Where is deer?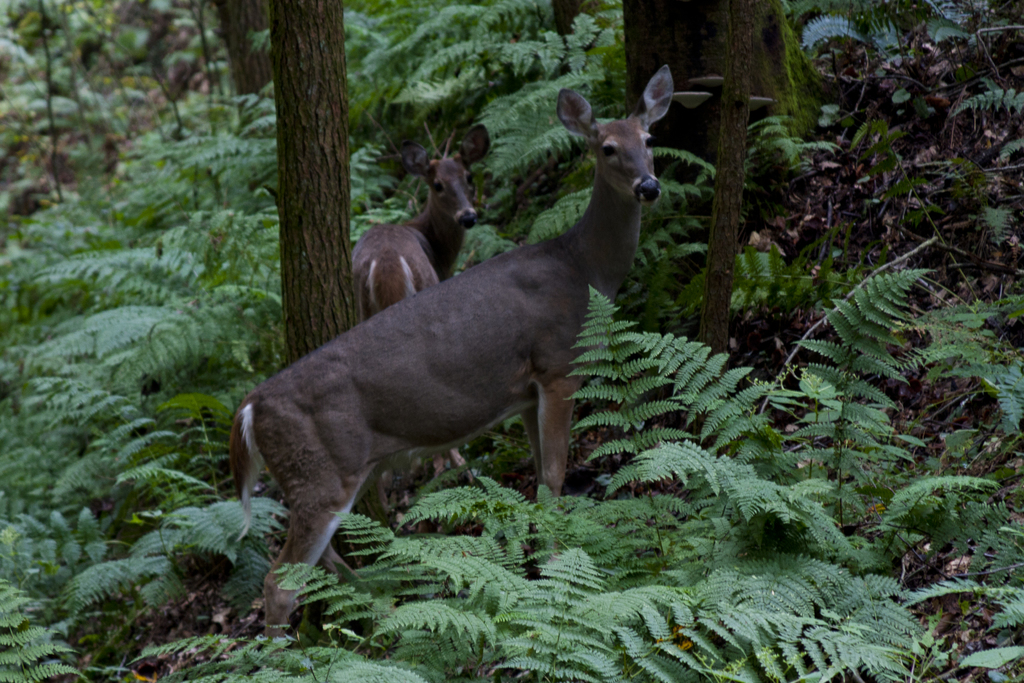
<box>232,65,670,654</box>.
